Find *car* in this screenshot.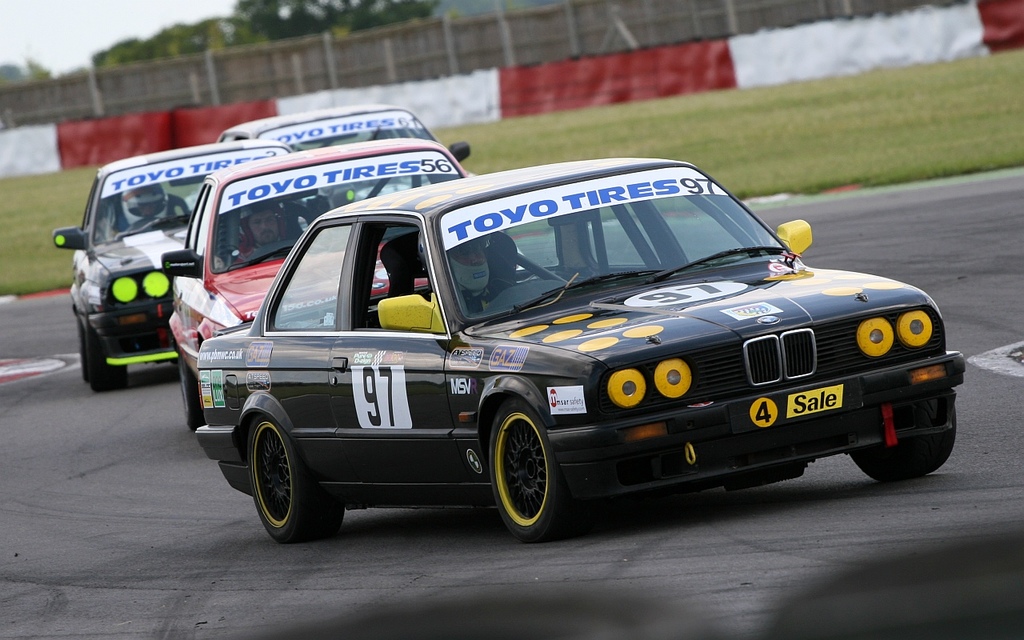
The bounding box for *car* is <region>161, 141, 526, 428</region>.
